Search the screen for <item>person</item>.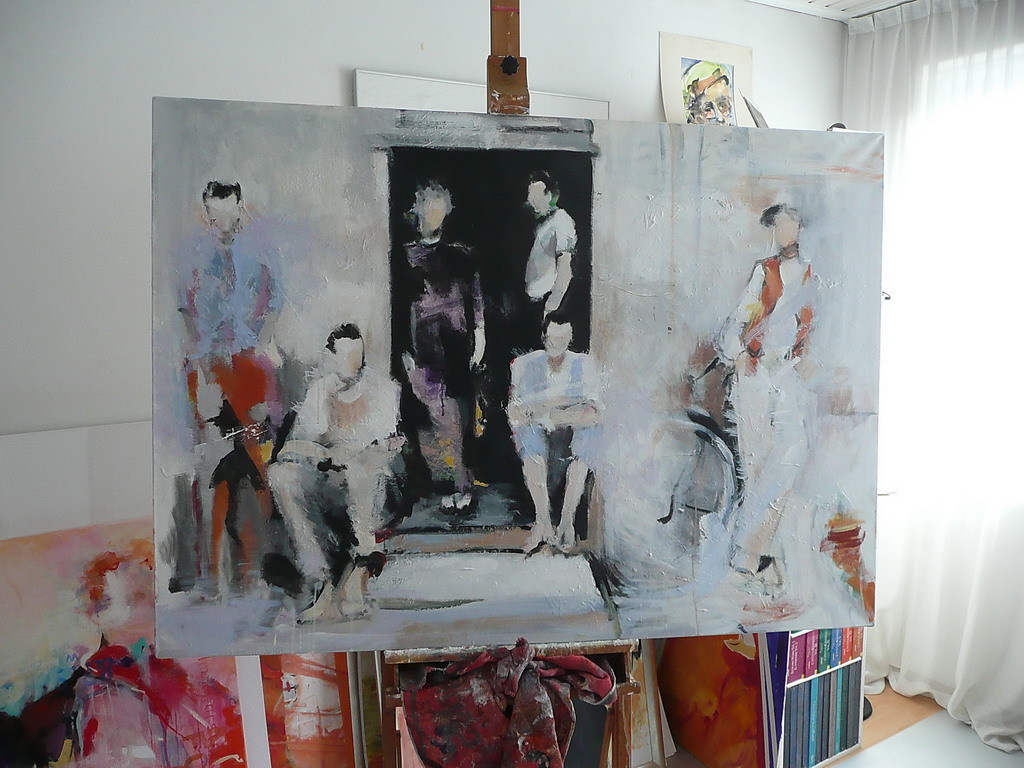
Found at detection(523, 164, 579, 342).
